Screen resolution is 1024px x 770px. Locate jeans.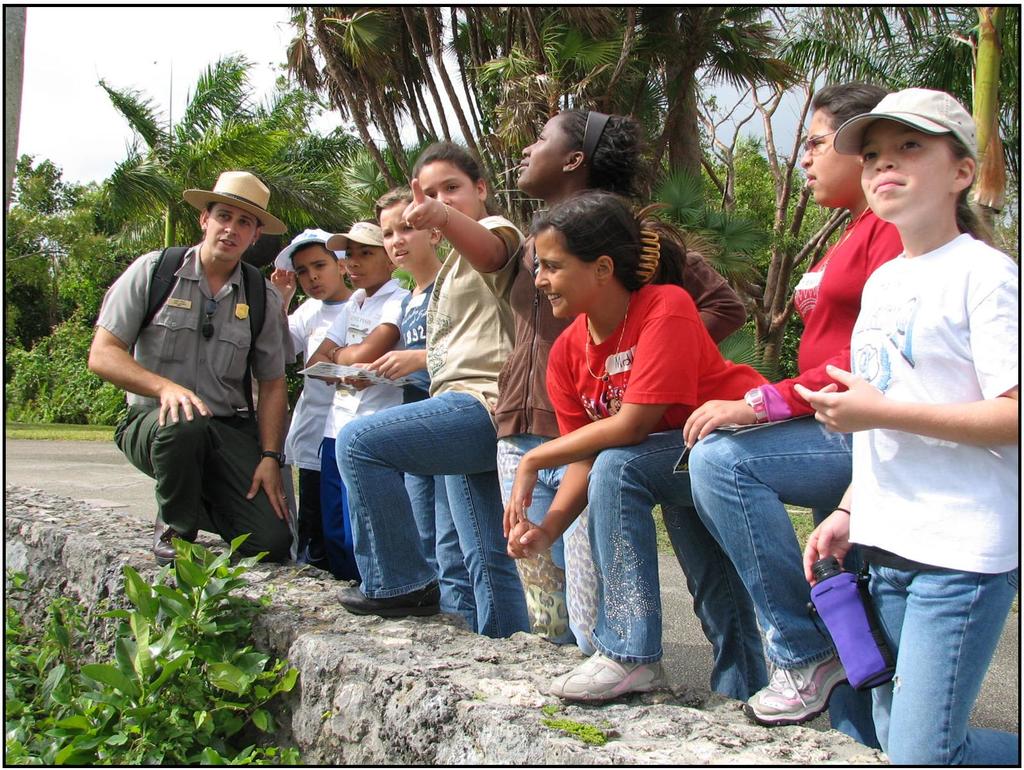
<bbox>406, 474, 437, 575</bbox>.
